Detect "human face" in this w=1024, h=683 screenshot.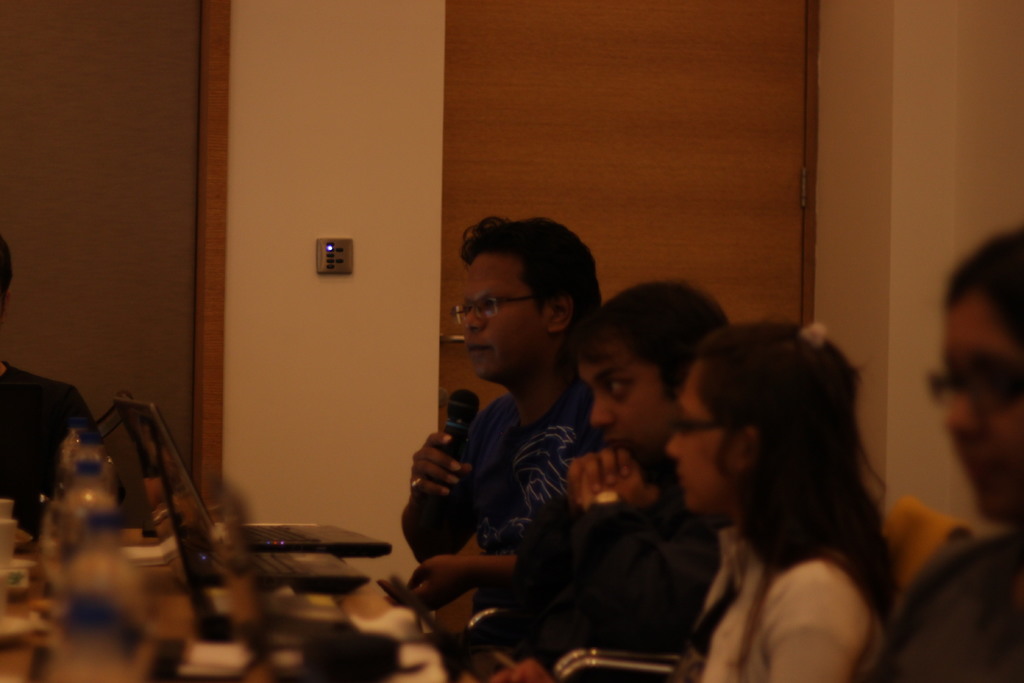
Detection: <box>574,334,679,468</box>.
